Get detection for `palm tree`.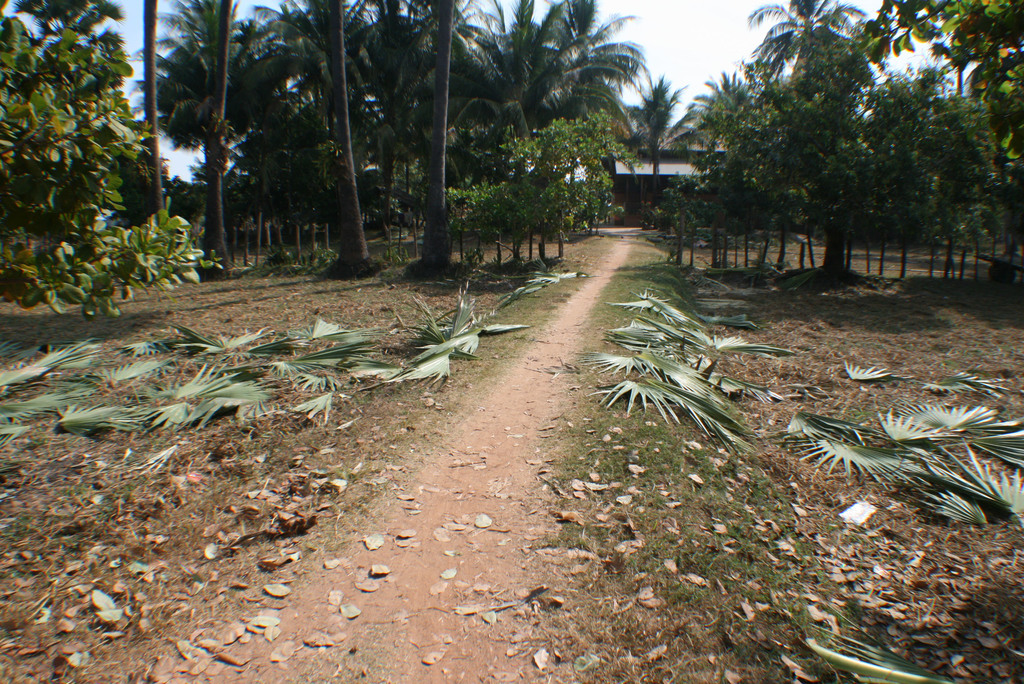
Detection: pyautogui.locateOnScreen(195, 0, 247, 275).
